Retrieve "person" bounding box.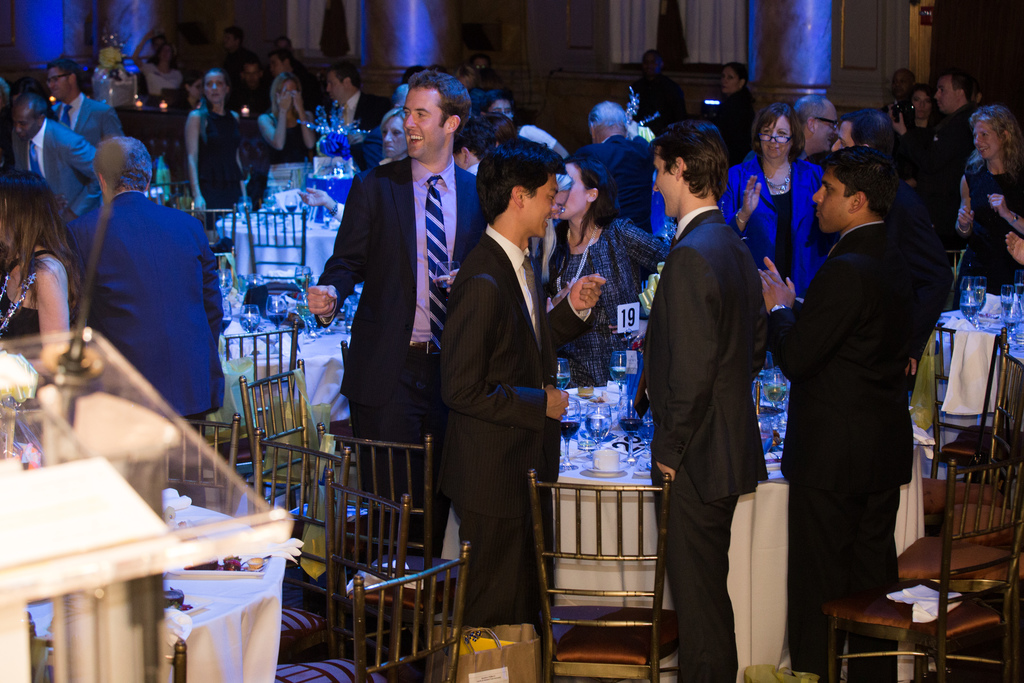
Bounding box: <box>775,114,954,649</box>.
